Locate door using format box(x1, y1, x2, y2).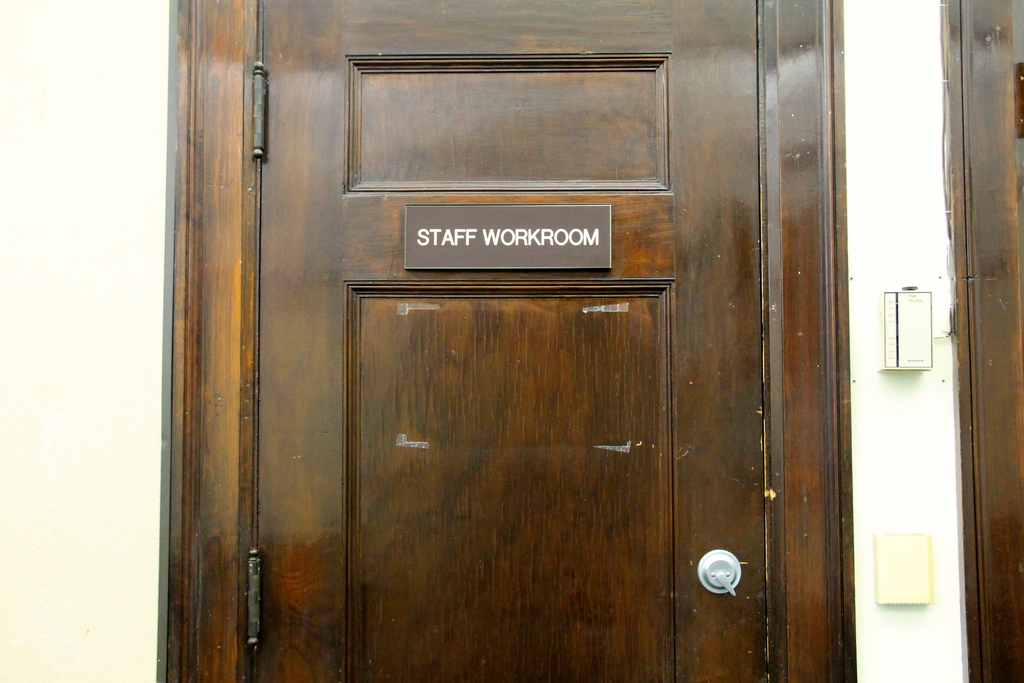
box(961, 0, 1023, 672).
